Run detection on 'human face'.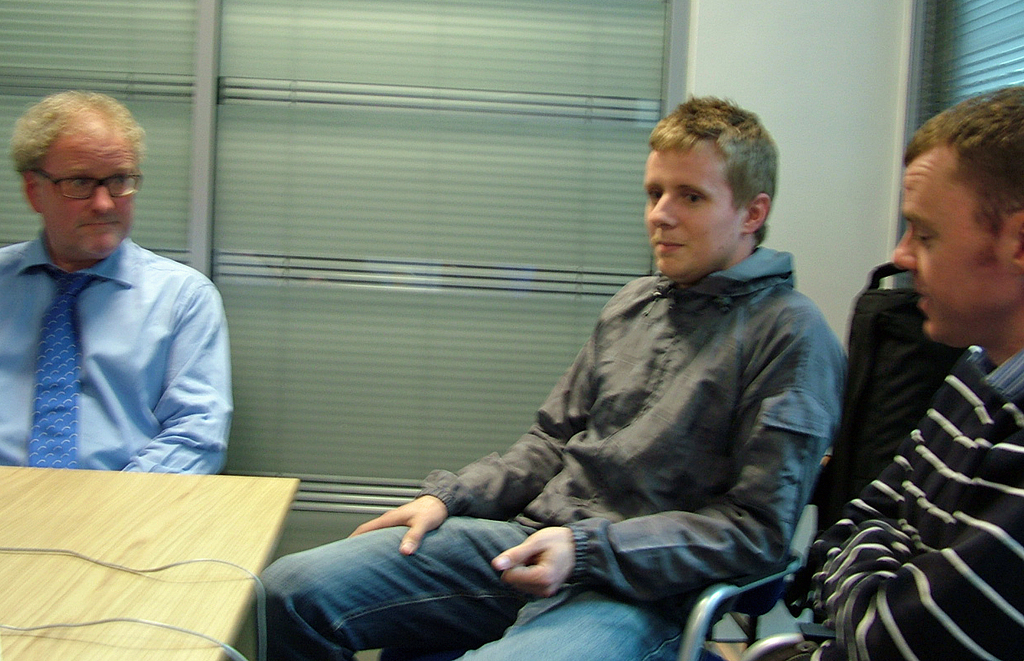
Result: [x1=647, y1=143, x2=723, y2=273].
